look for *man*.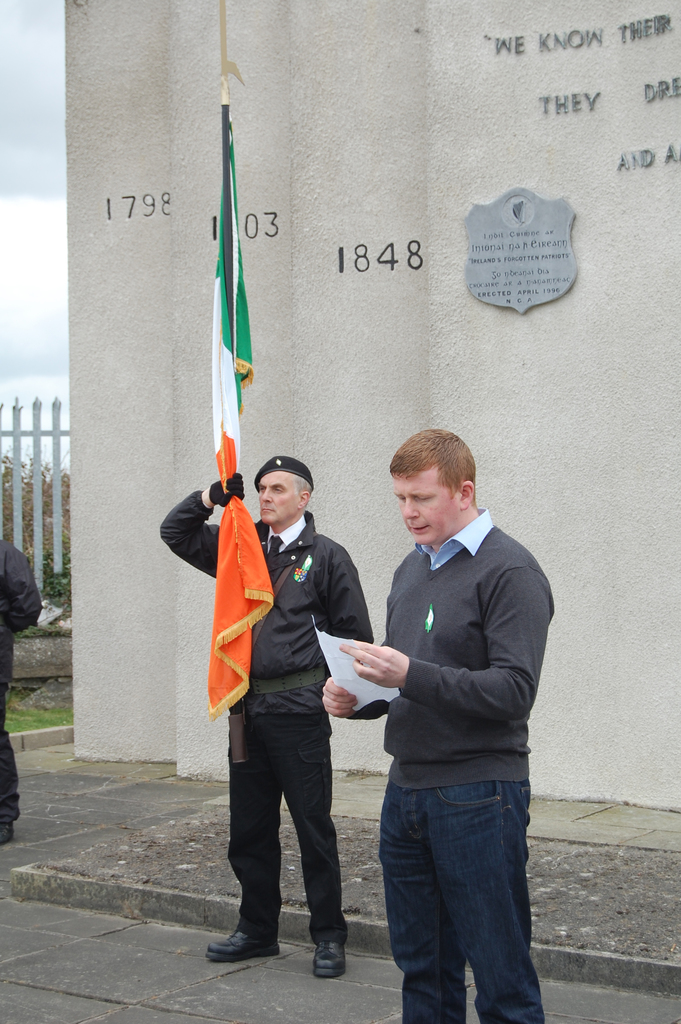
Found: pyautogui.locateOnScreen(162, 454, 365, 963).
